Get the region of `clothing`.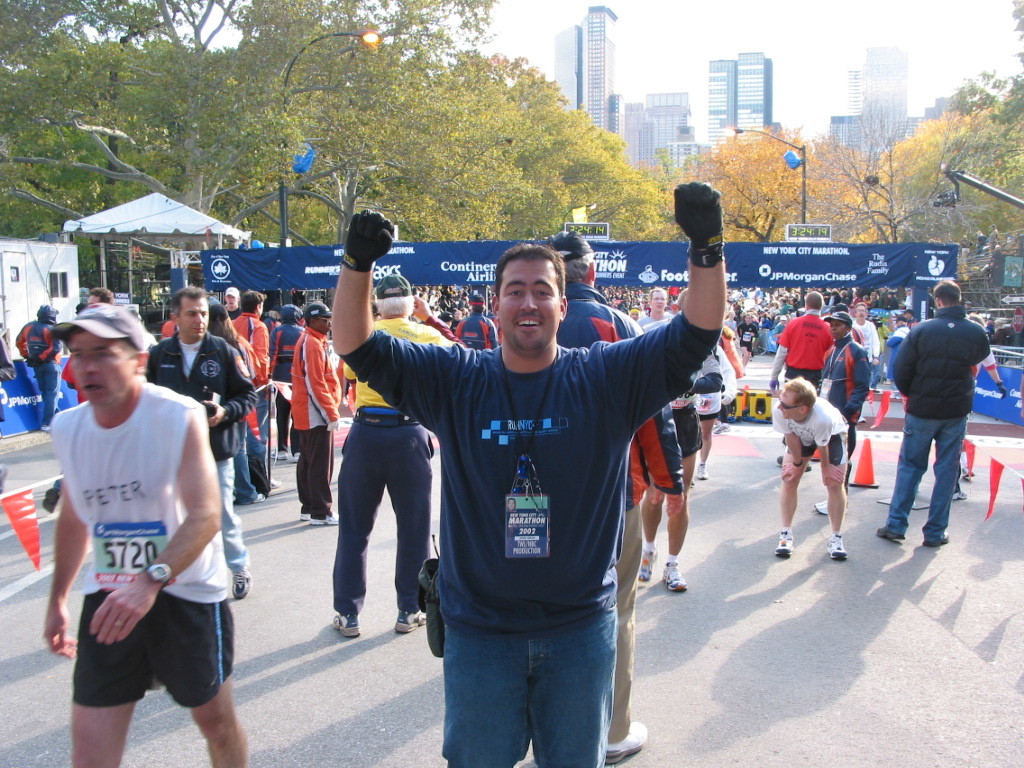
bbox(850, 310, 886, 371).
